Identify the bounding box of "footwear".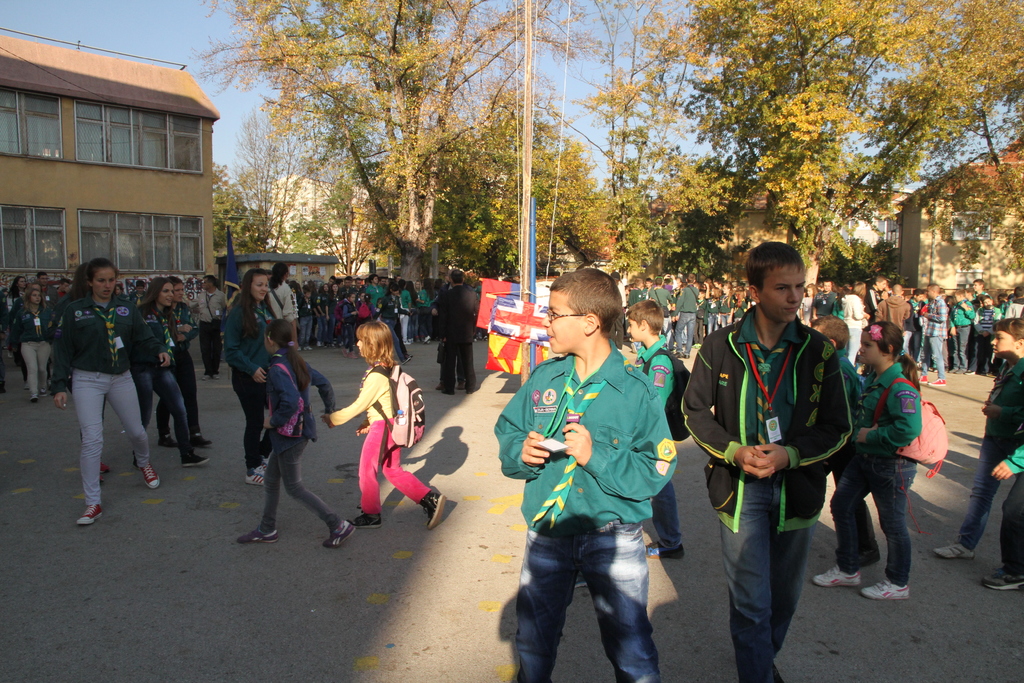
BBox(236, 520, 284, 541).
